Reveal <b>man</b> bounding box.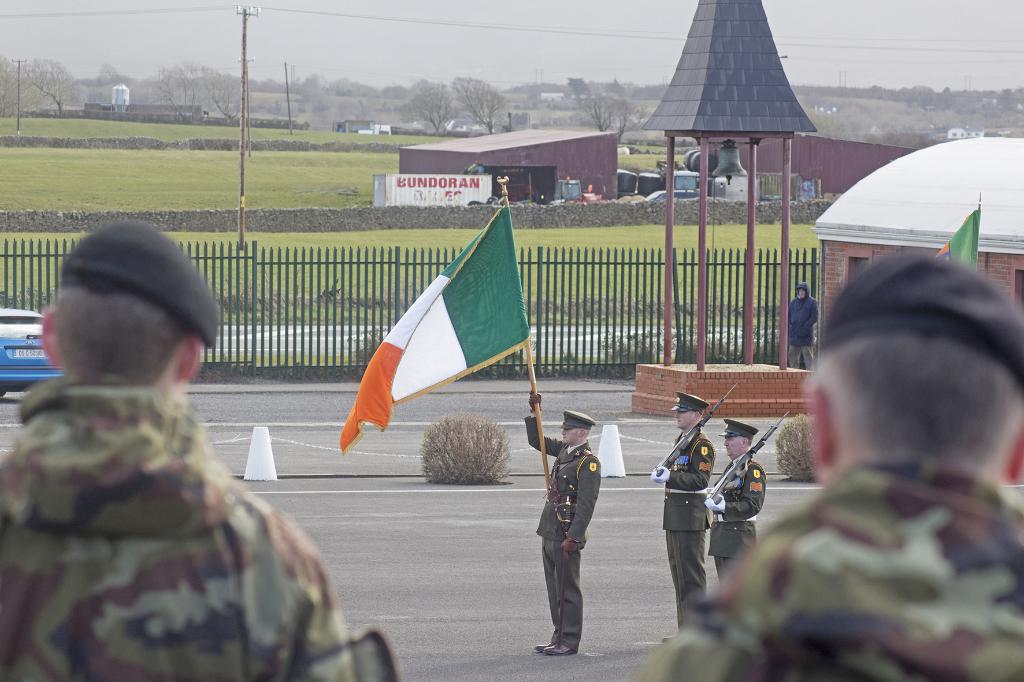
Revealed: 0, 216, 357, 681.
